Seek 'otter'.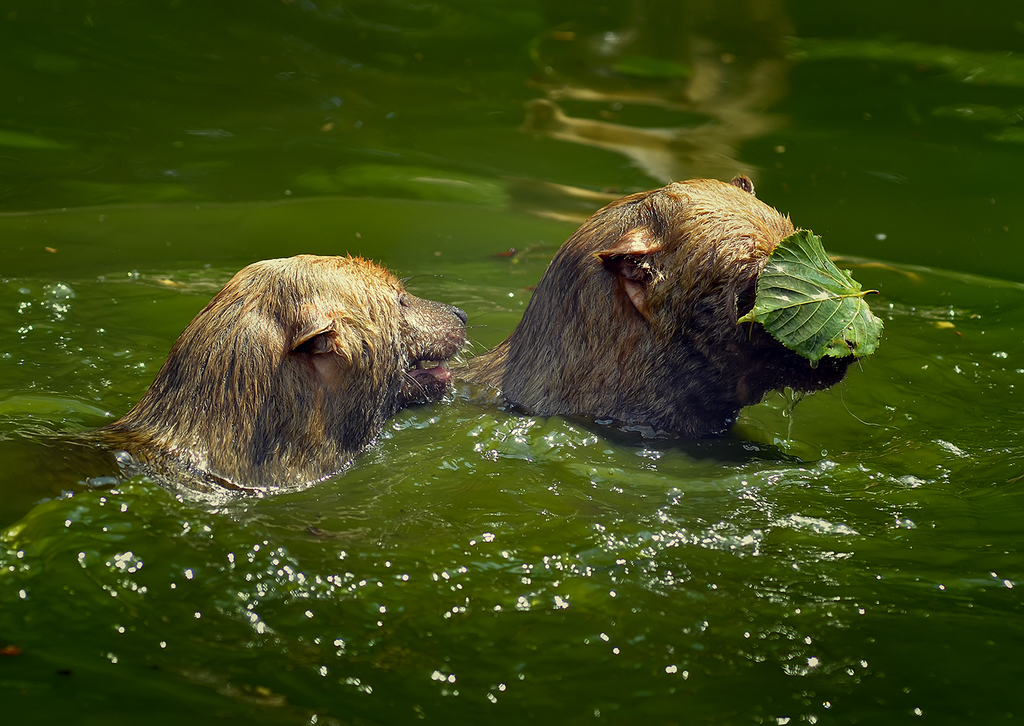
[57, 240, 490, 501].
